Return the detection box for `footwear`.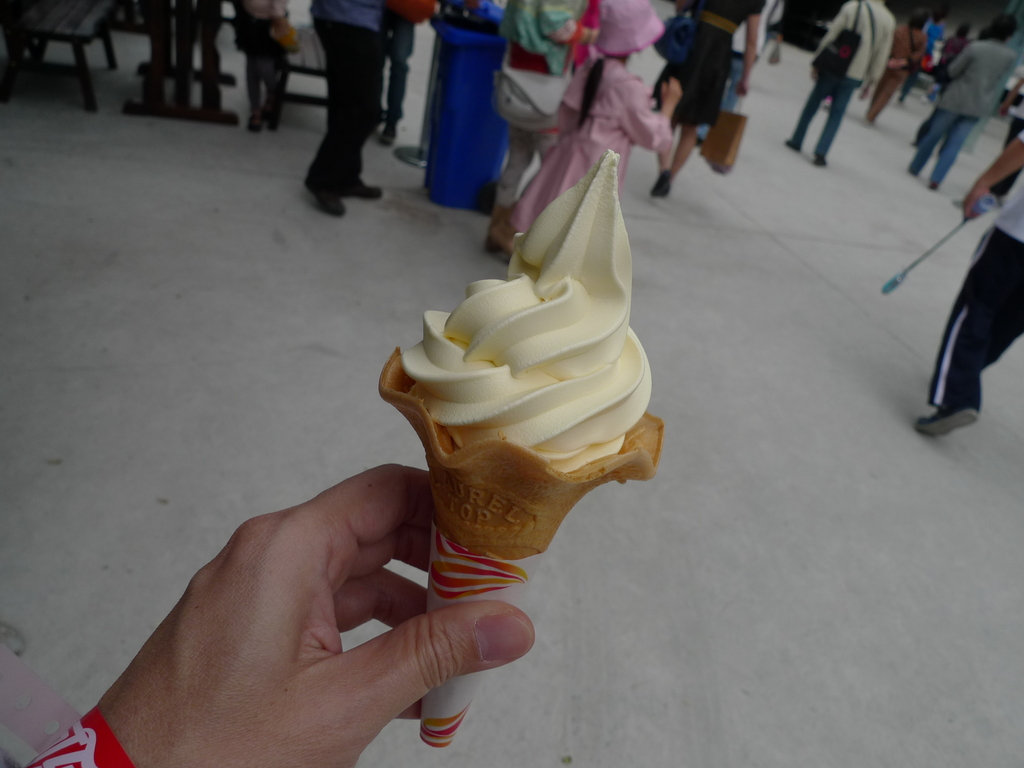
l=653, t=168, r=670, b=196.
